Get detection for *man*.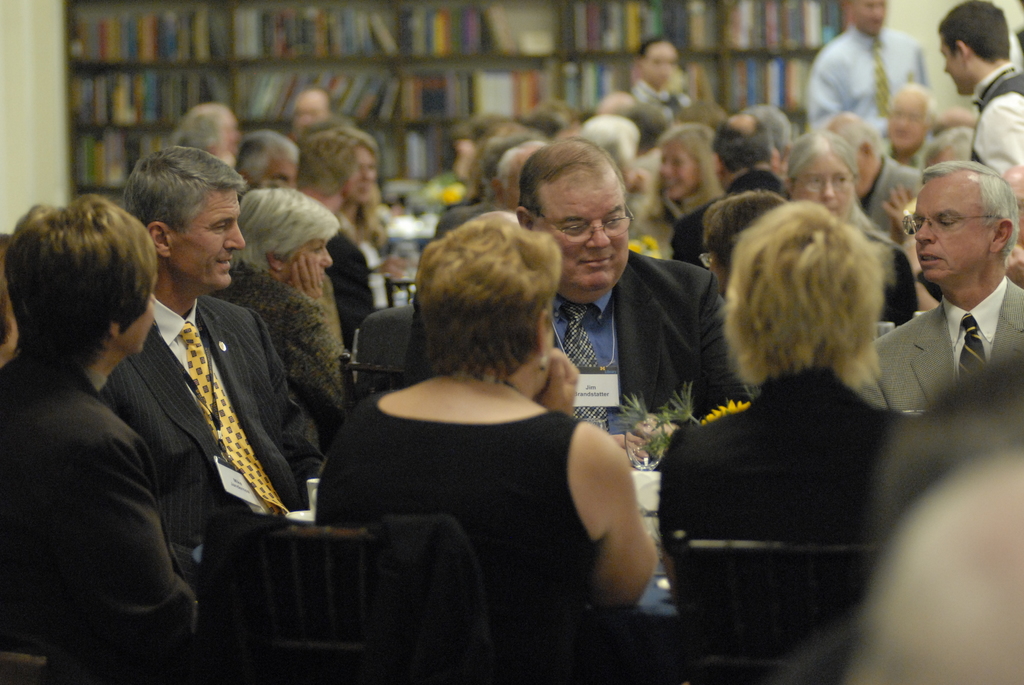
Detection: 331,132,394,247.
